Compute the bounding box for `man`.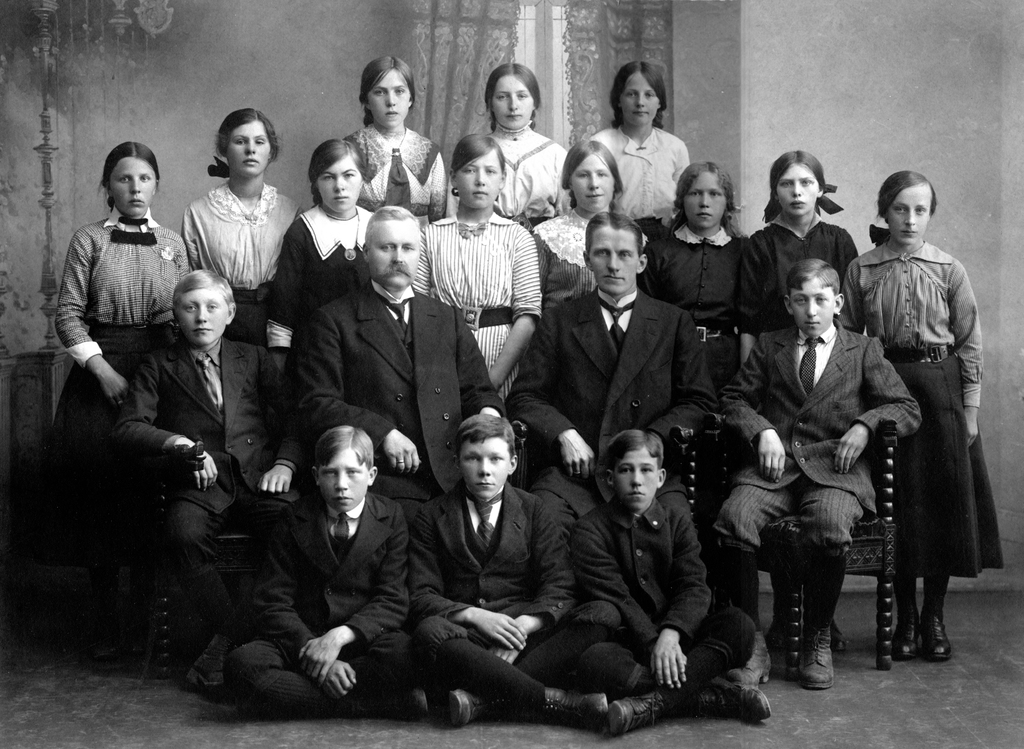
(left=505, top=209, right=719, bottom=565).
